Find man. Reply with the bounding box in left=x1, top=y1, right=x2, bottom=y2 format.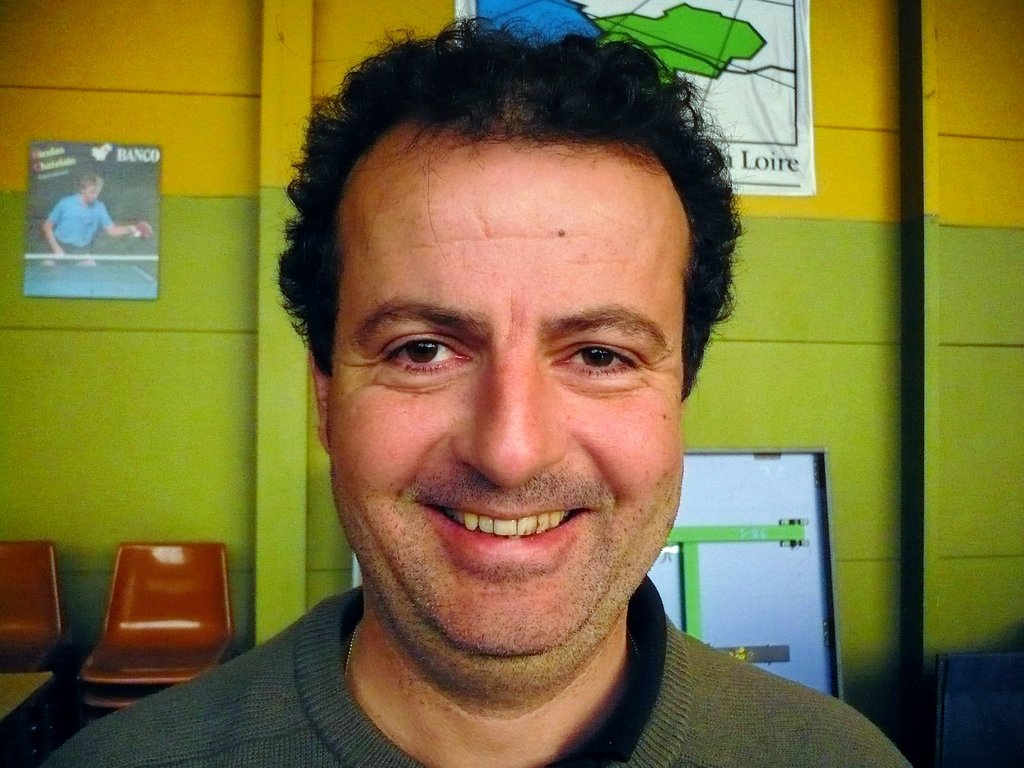
left=137, top=24, right=870, bottom=767.
